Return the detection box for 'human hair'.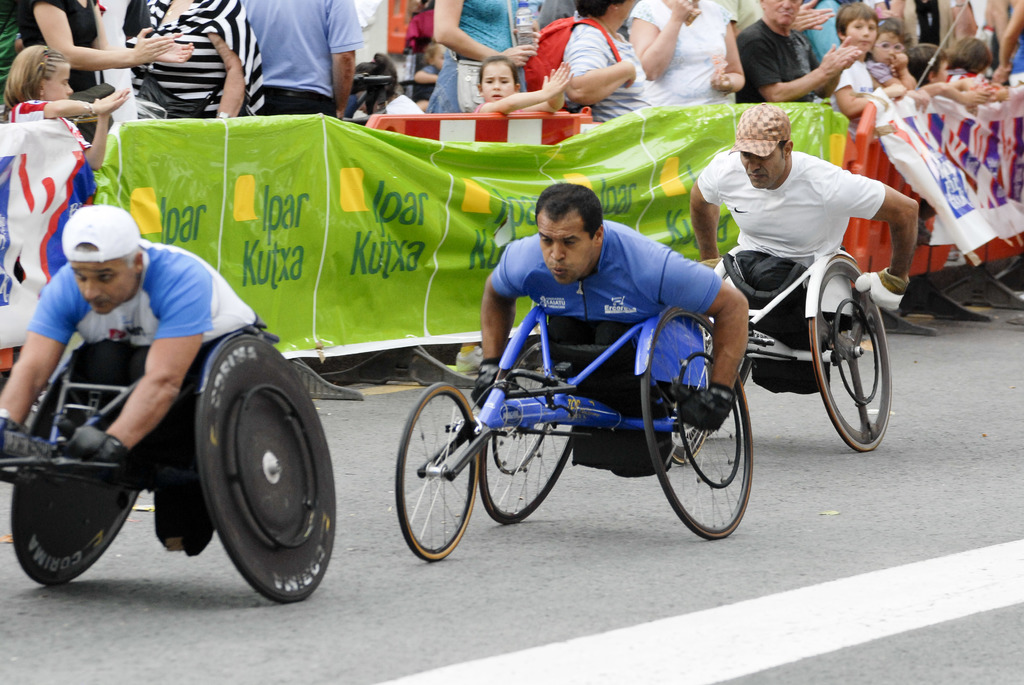
bbox=(835, 0, 881, 42).
